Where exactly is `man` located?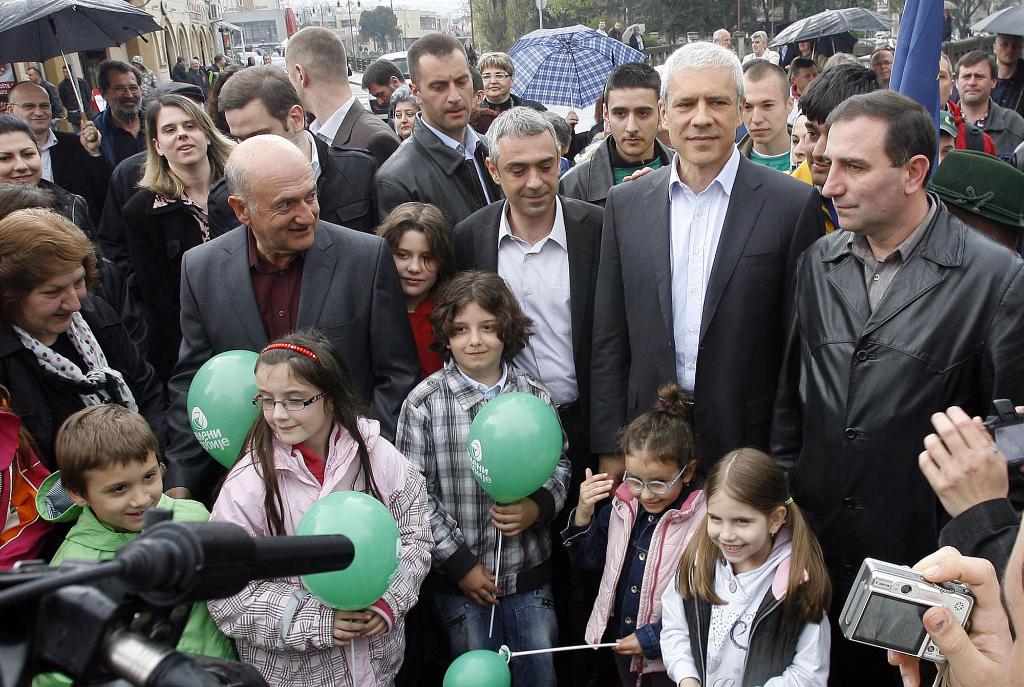
Its bounding box is x1=610, y1=21, x2=623, y2=40.
